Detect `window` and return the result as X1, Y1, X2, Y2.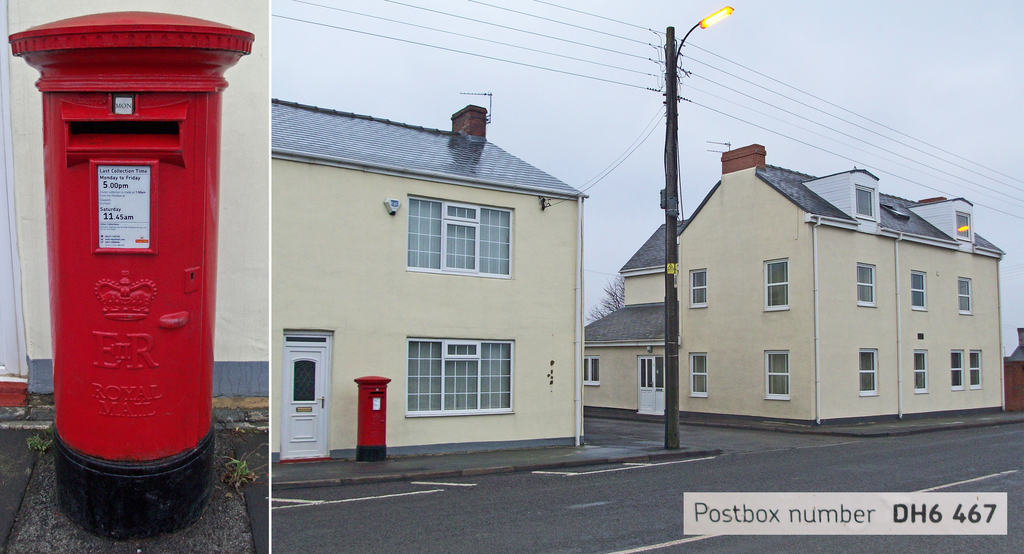
582, 355, 612, 389.
